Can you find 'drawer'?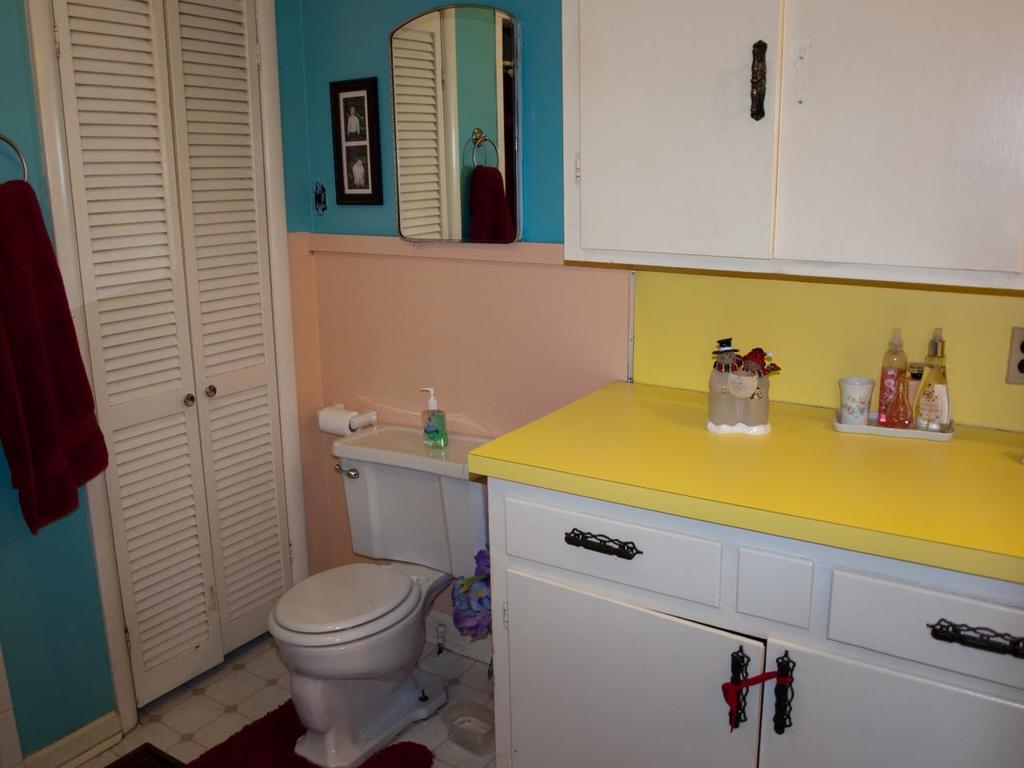
Yes, bounding box: <box>823,567,1021,690</box>.
